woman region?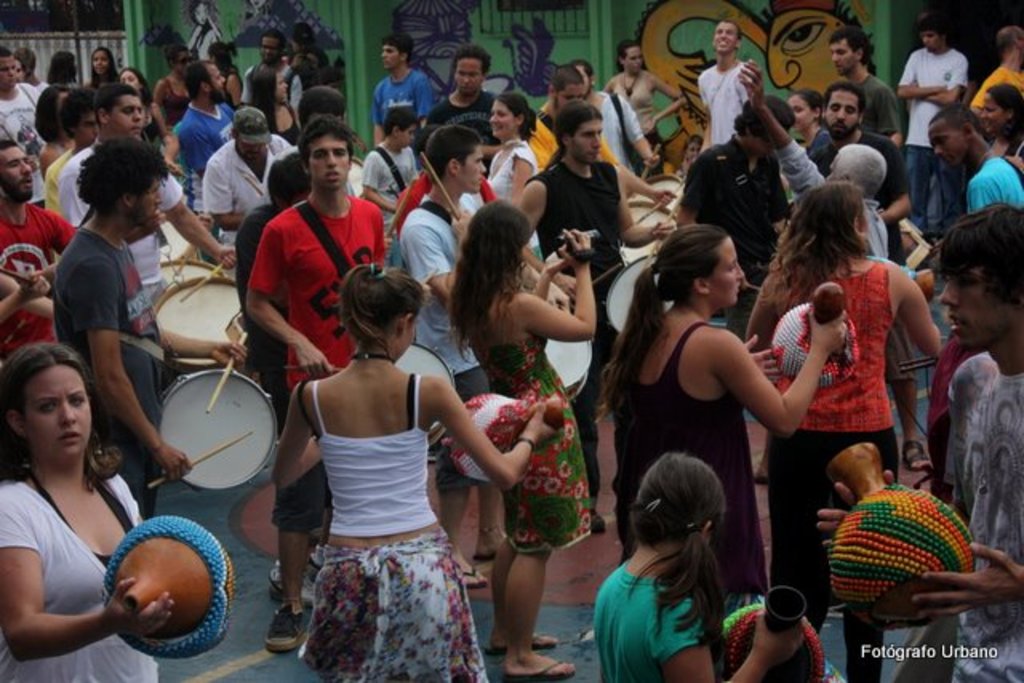
979 82 1022 187
